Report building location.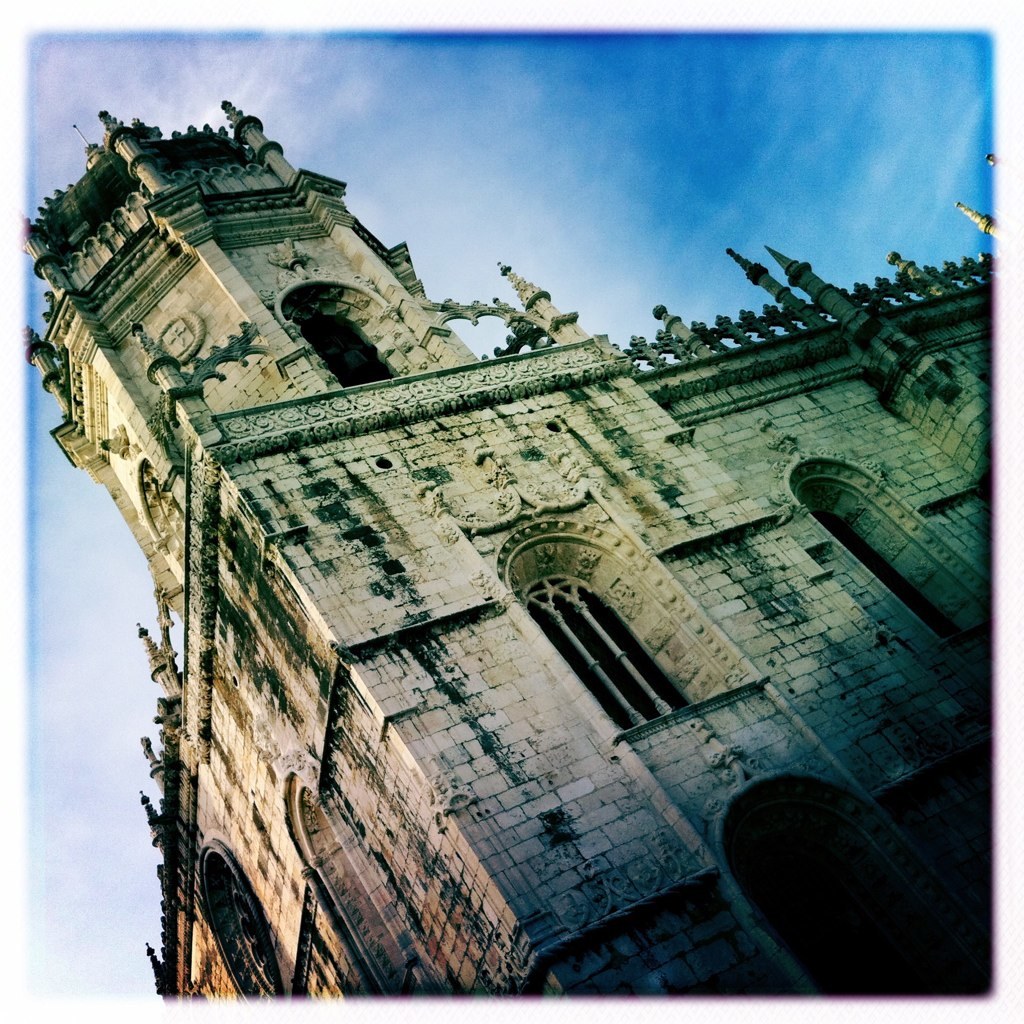
Report: 23,93,1000,1005.
